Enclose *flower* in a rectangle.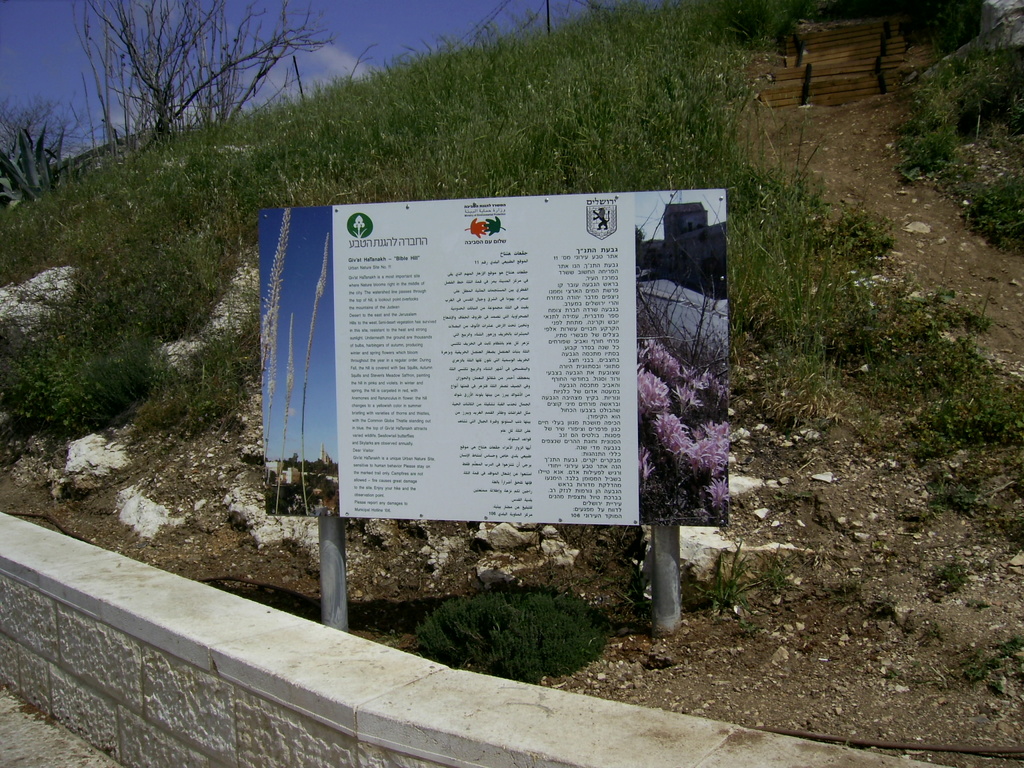
crop(703, 474, 729, 511).
